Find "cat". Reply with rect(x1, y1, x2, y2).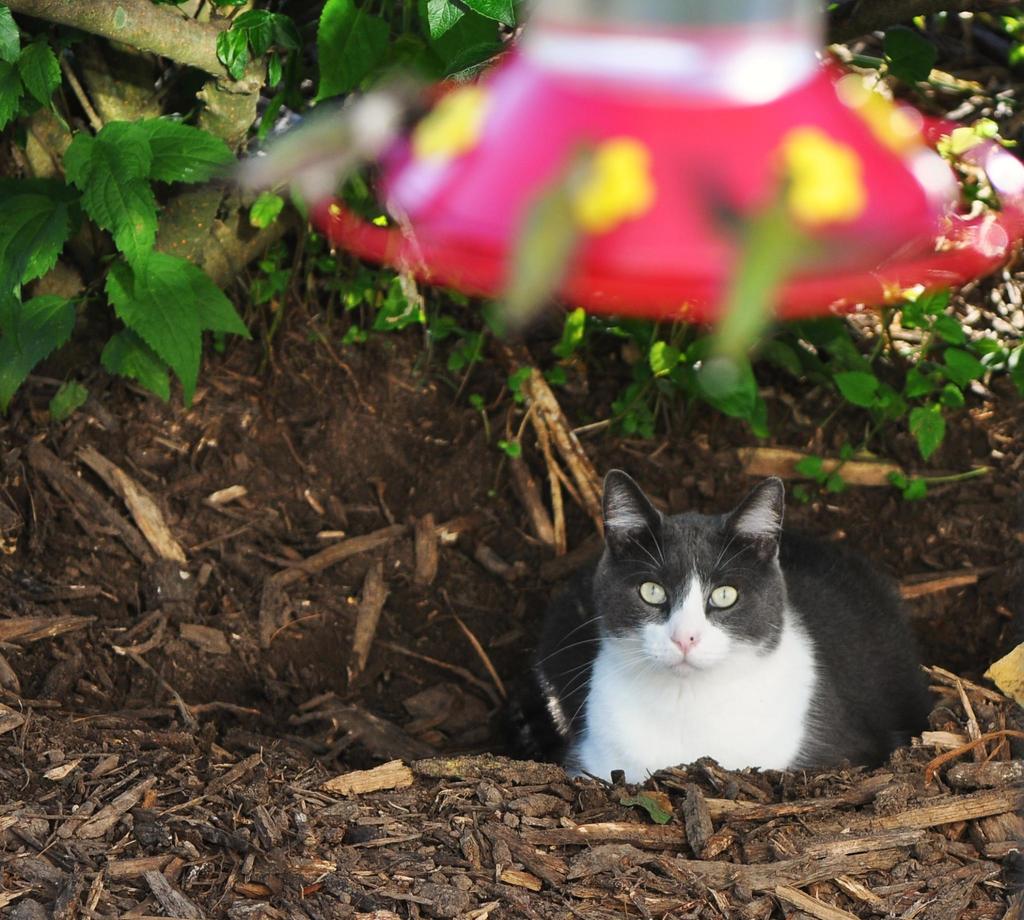
rect(502, 470, 931, 788).
